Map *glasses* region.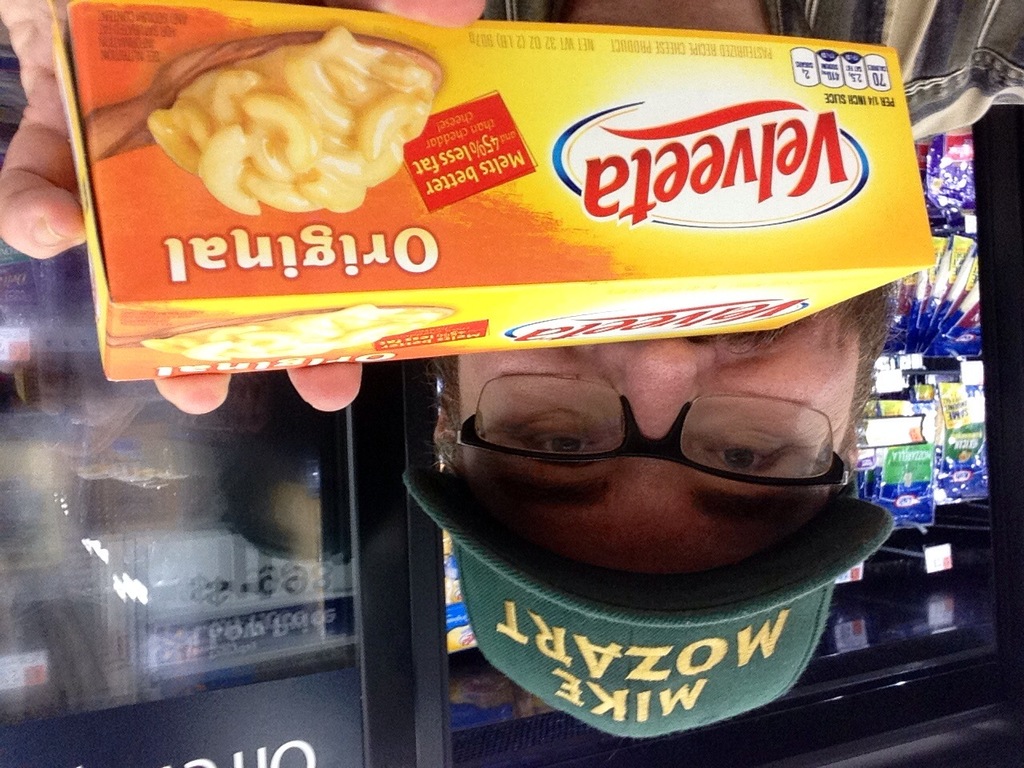
Mapped to [452,370,851,489].
